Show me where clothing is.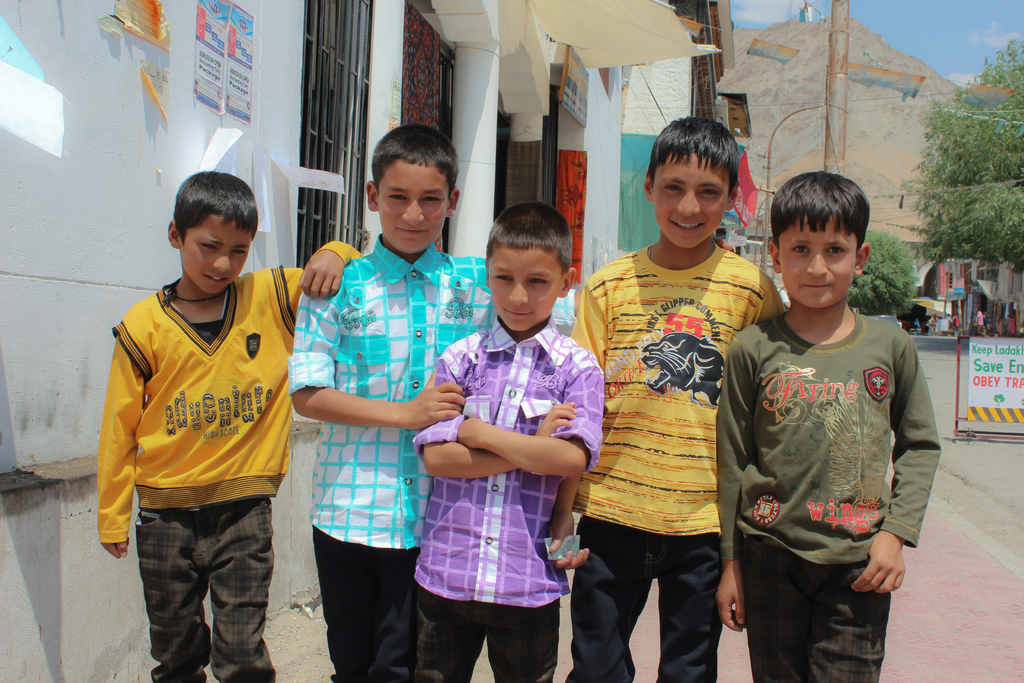
clothing is at rect(95, 238, 364, 682).
